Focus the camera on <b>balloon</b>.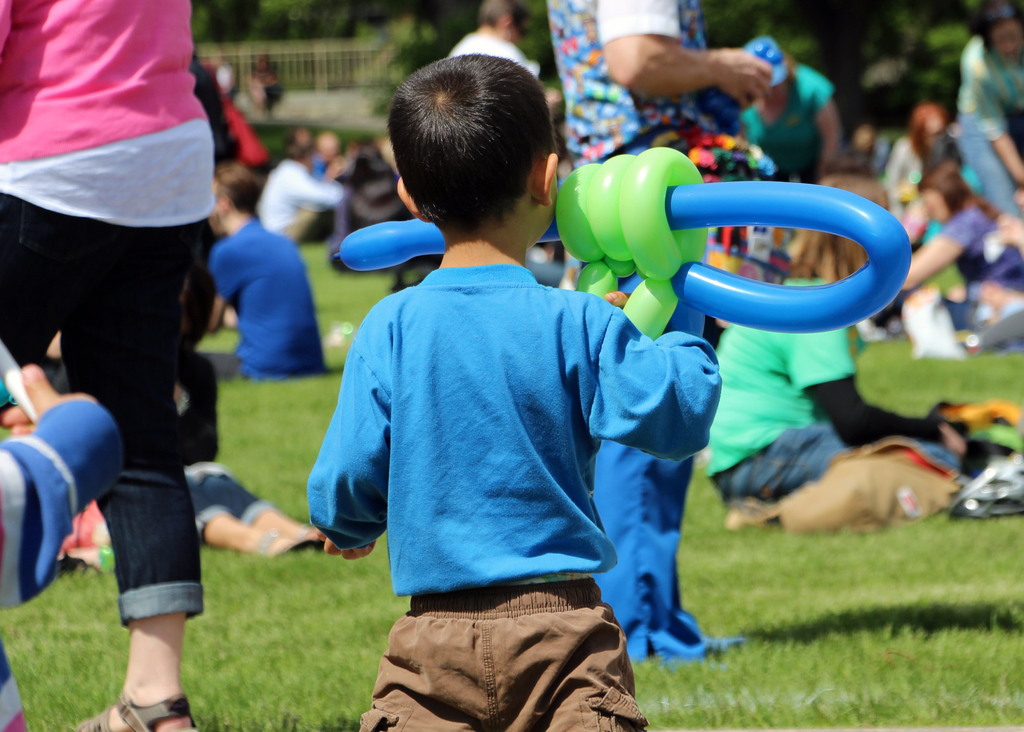
Focus region: Rect(329, 143, 911, 344).
